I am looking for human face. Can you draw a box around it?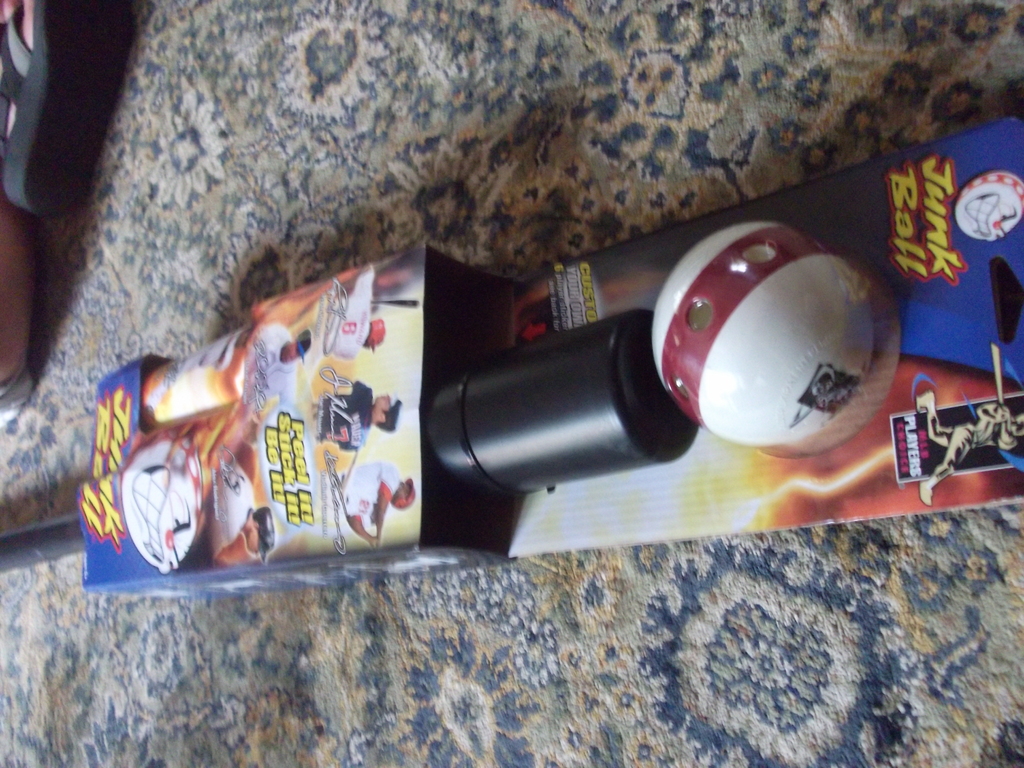
Sure, the bounding box is box(375, 397, 394, 412).
